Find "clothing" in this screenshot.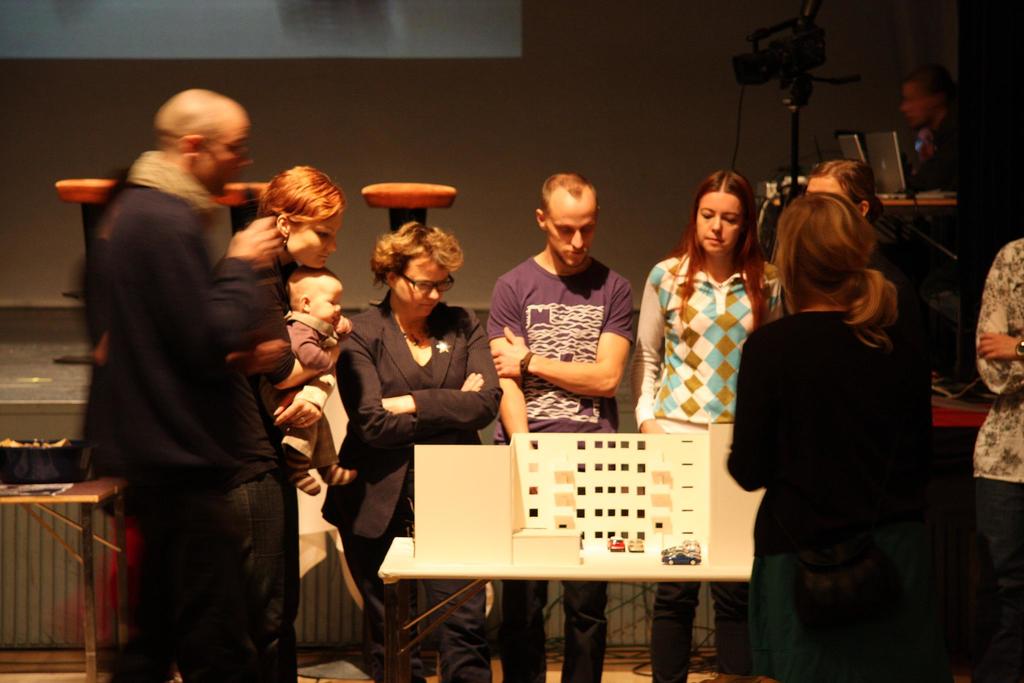
The bounding box for "clothing" is [x1=66, y1=93, x2=301, y2=667].
